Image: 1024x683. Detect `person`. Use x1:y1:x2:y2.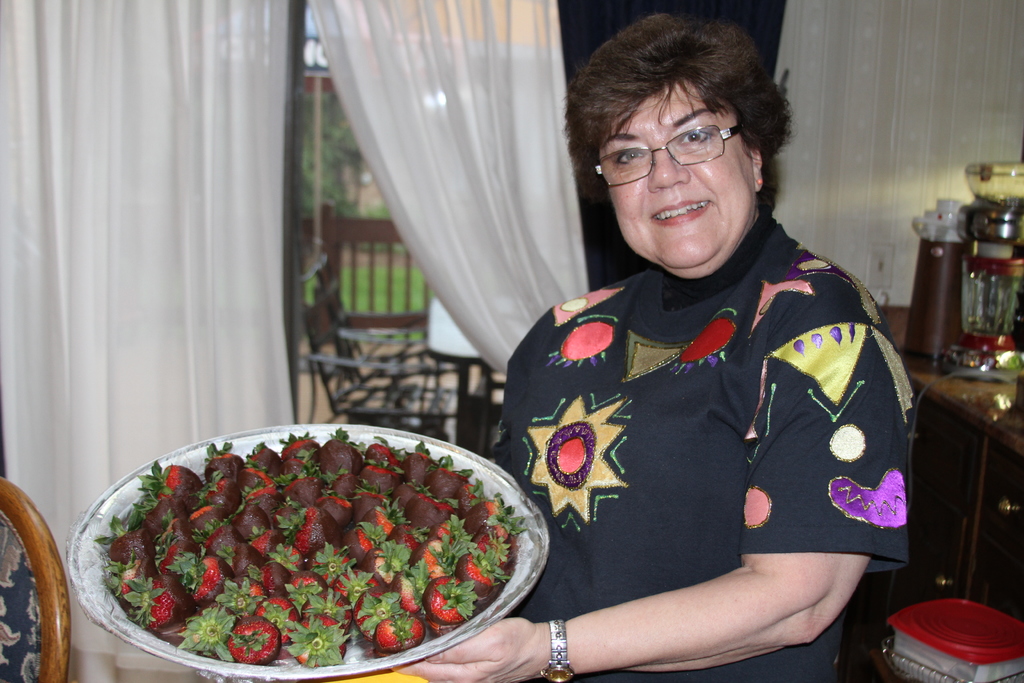
394:17:913:682.
